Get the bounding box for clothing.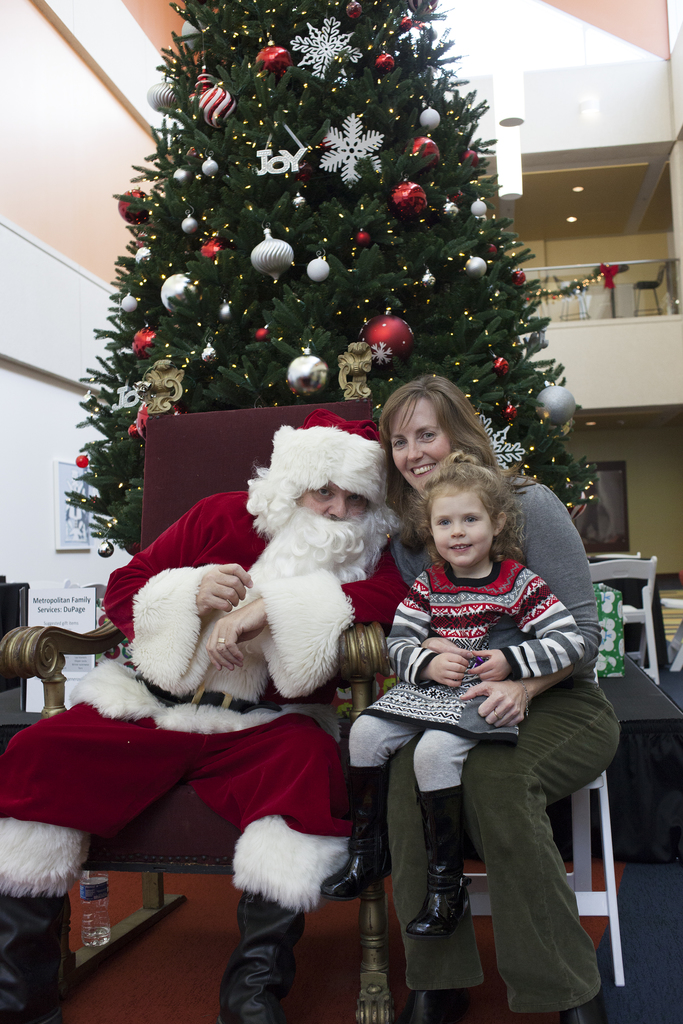
[x1=379, y1=467, x2=598, y2=692].
